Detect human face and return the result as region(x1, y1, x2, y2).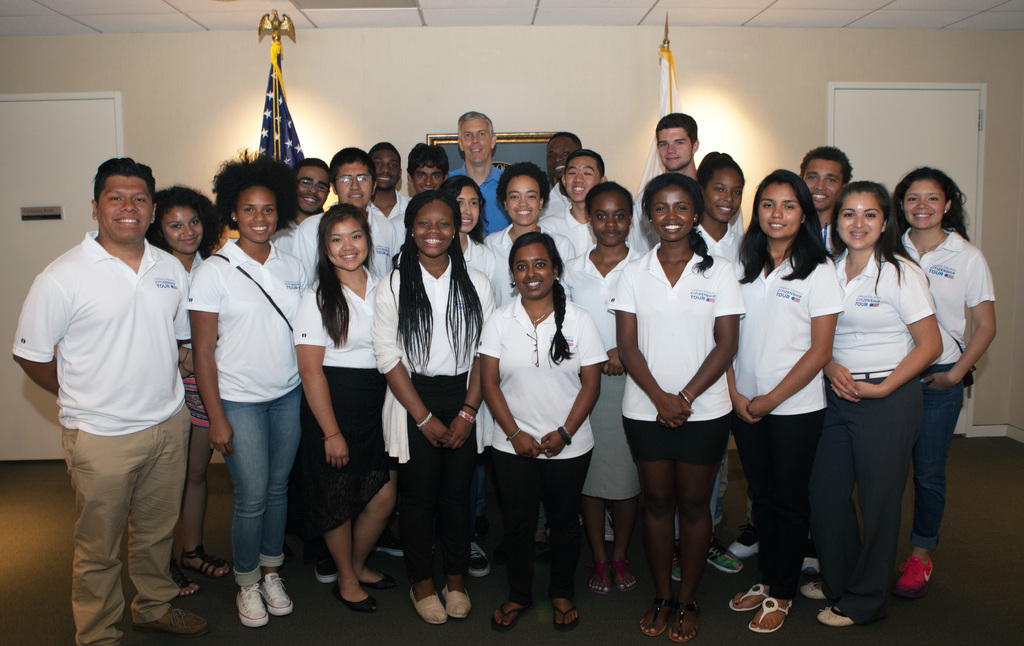
region(462, 117, 493, 164).
